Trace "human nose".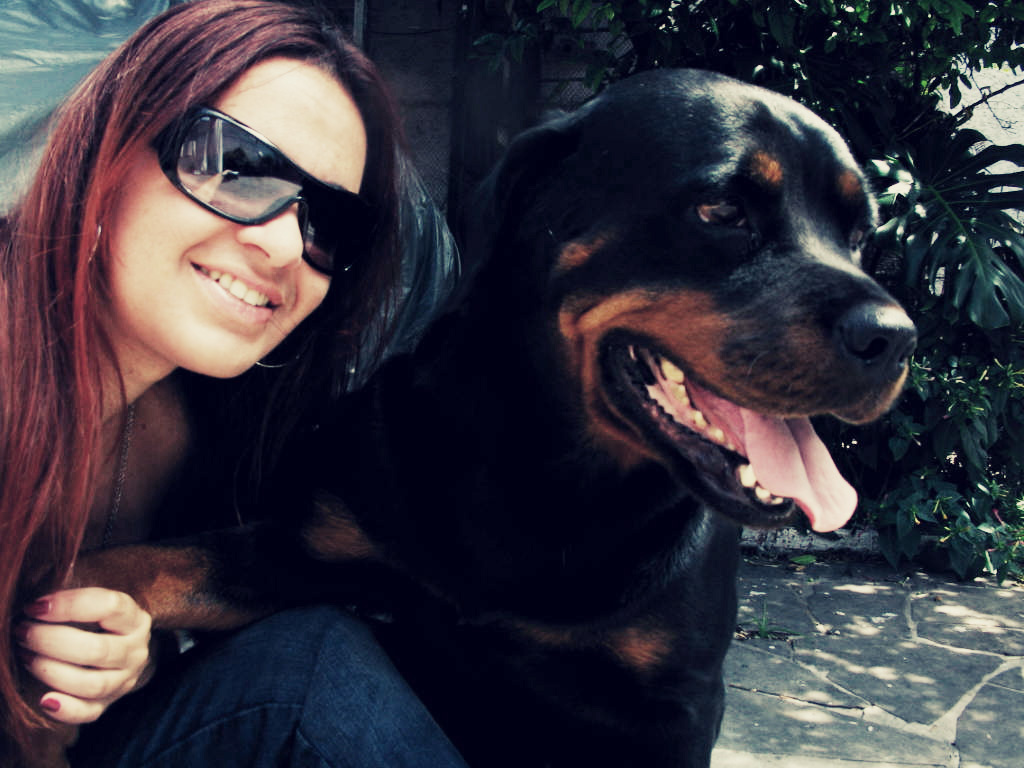
Traced to <region>234, 184, 308, 270</region>.
